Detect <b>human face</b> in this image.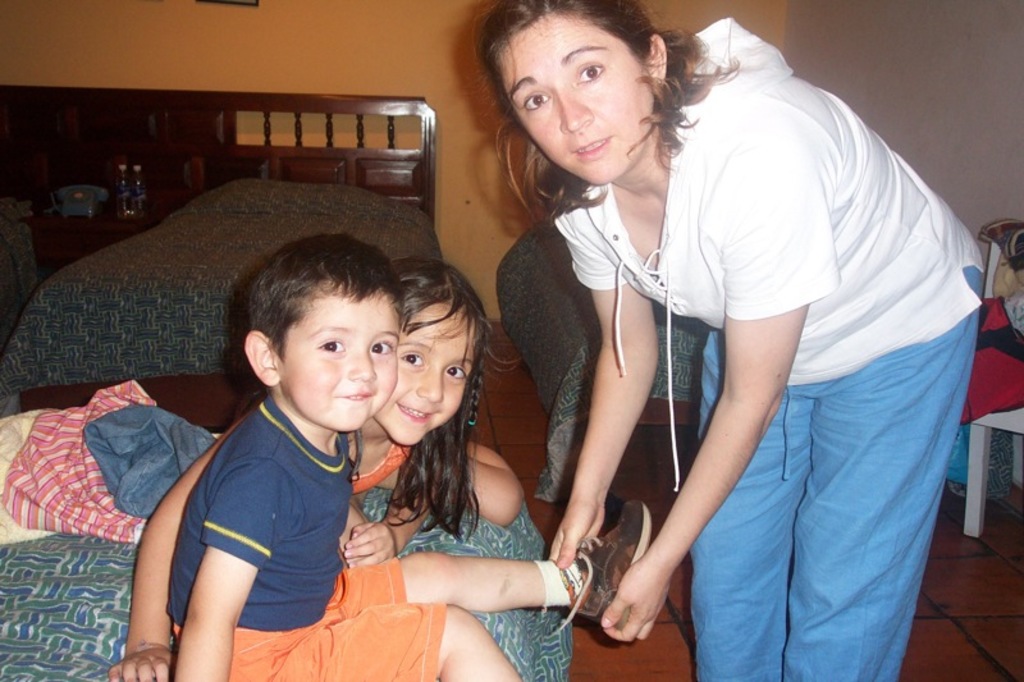
Detection: region(498, 17, 655, 189).
